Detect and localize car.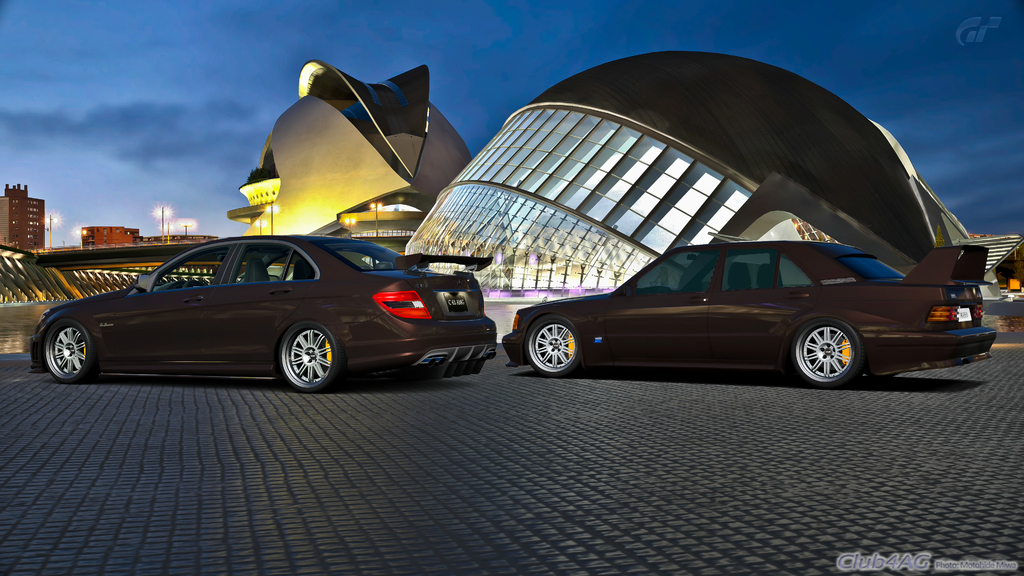
Localized at 500,236,993,385.
